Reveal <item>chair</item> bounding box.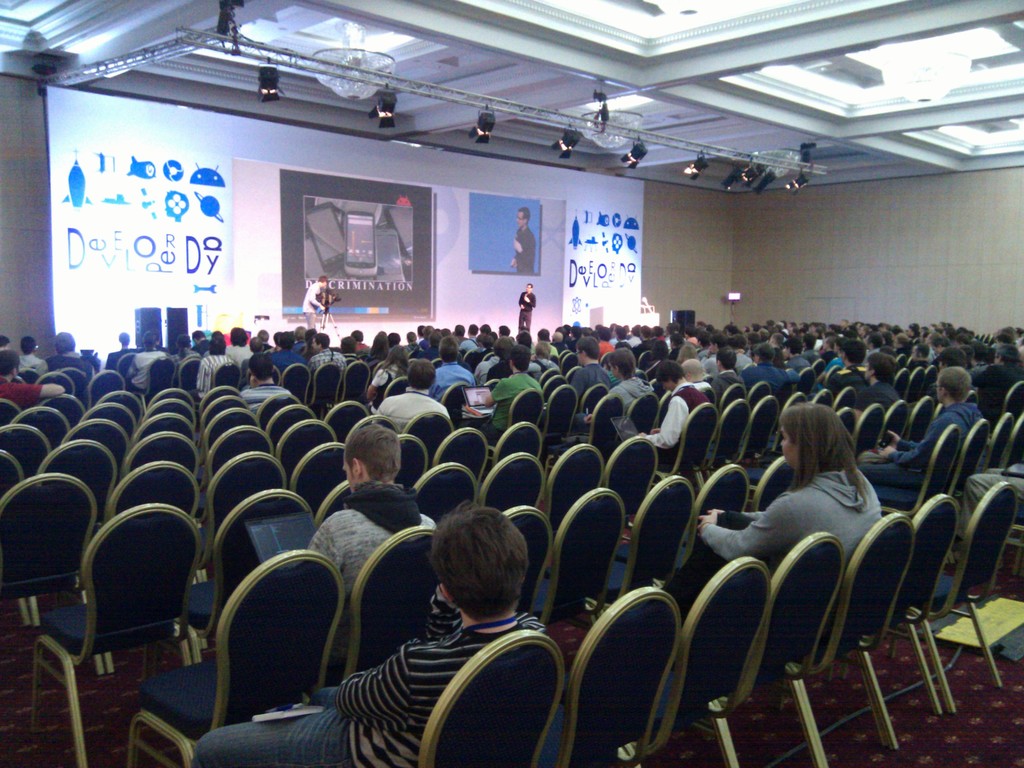
Revealed: left=317, top=484, right=355, bottom=531.
